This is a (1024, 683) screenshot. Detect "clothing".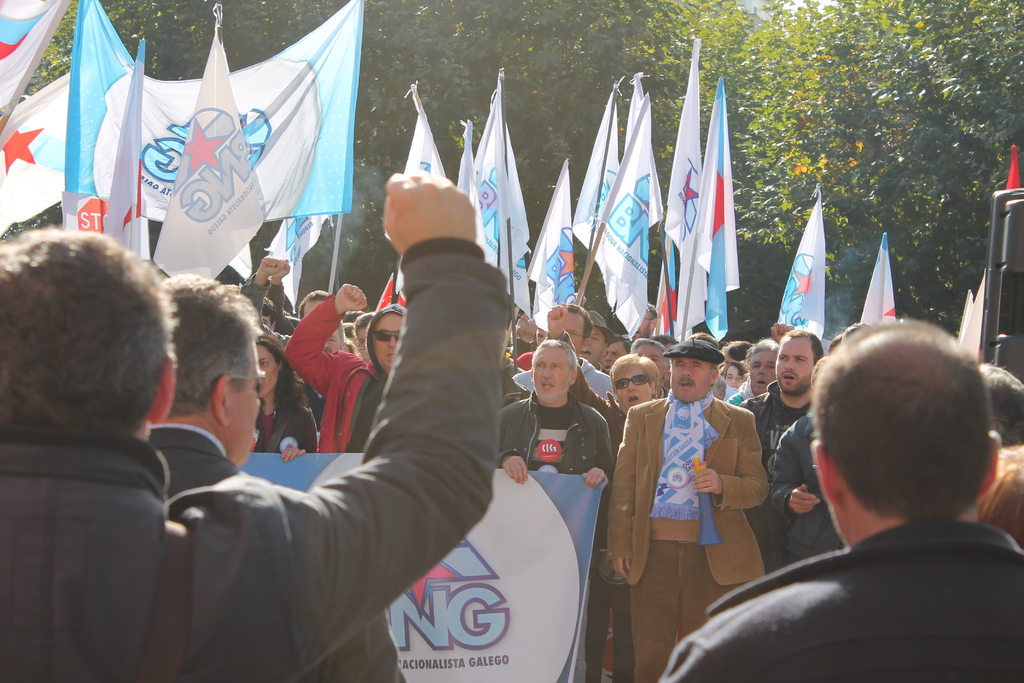
select_region(661, 518, 1023, 682).
